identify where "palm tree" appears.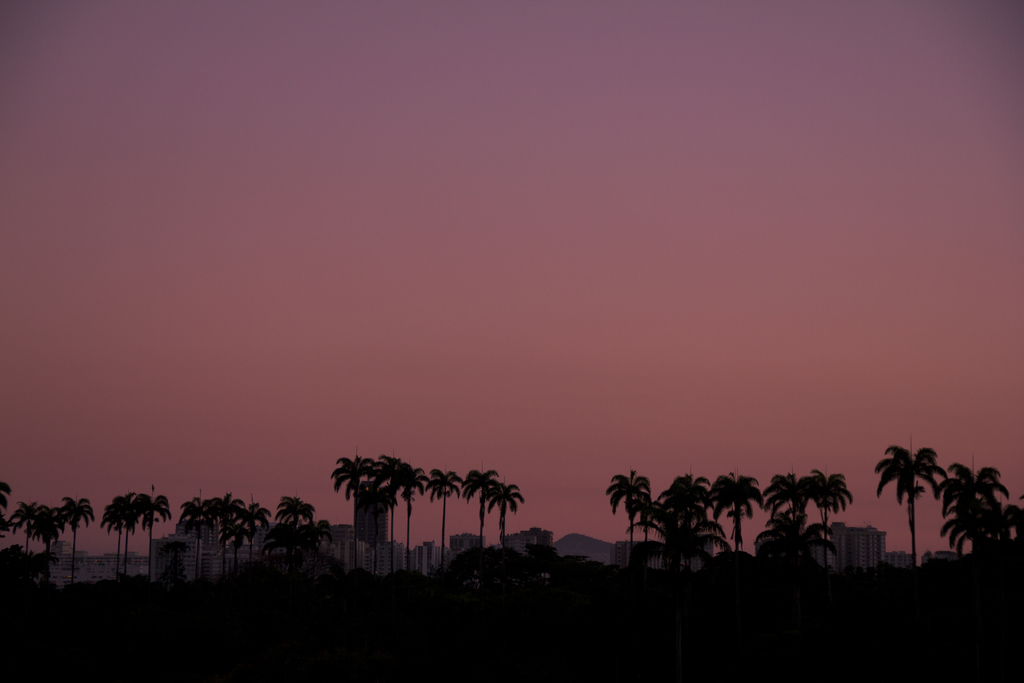
Appears at bbox=(267, 481, 319, 577).
